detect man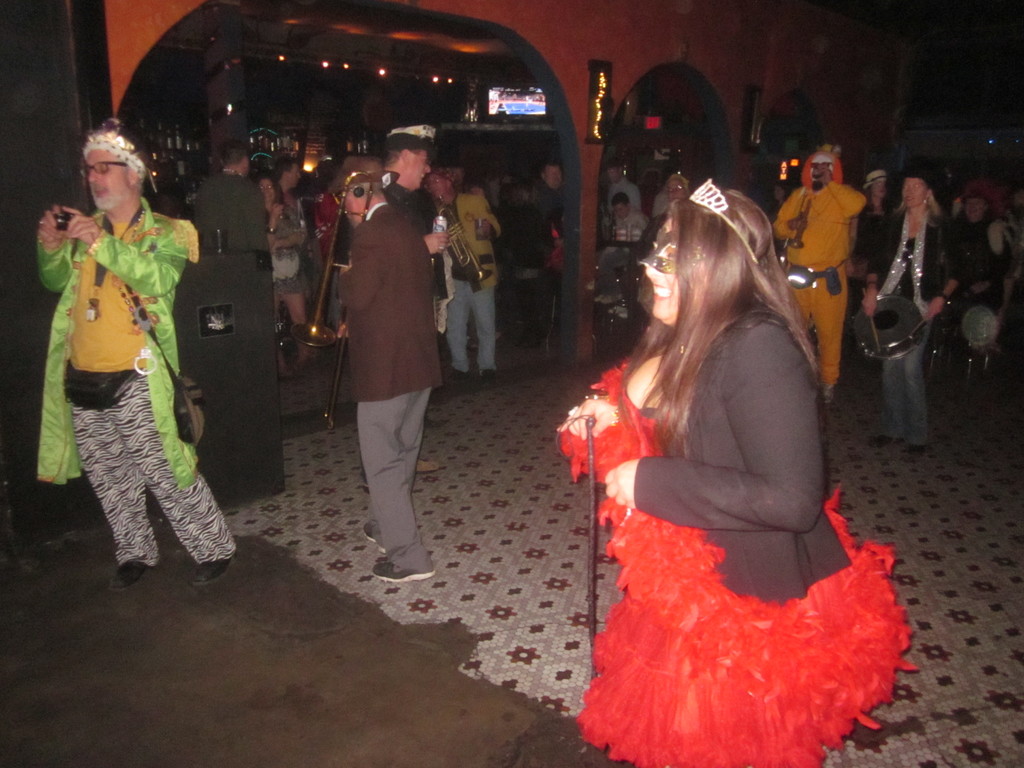
x1=606 y1=157 x2=647 y2=223
